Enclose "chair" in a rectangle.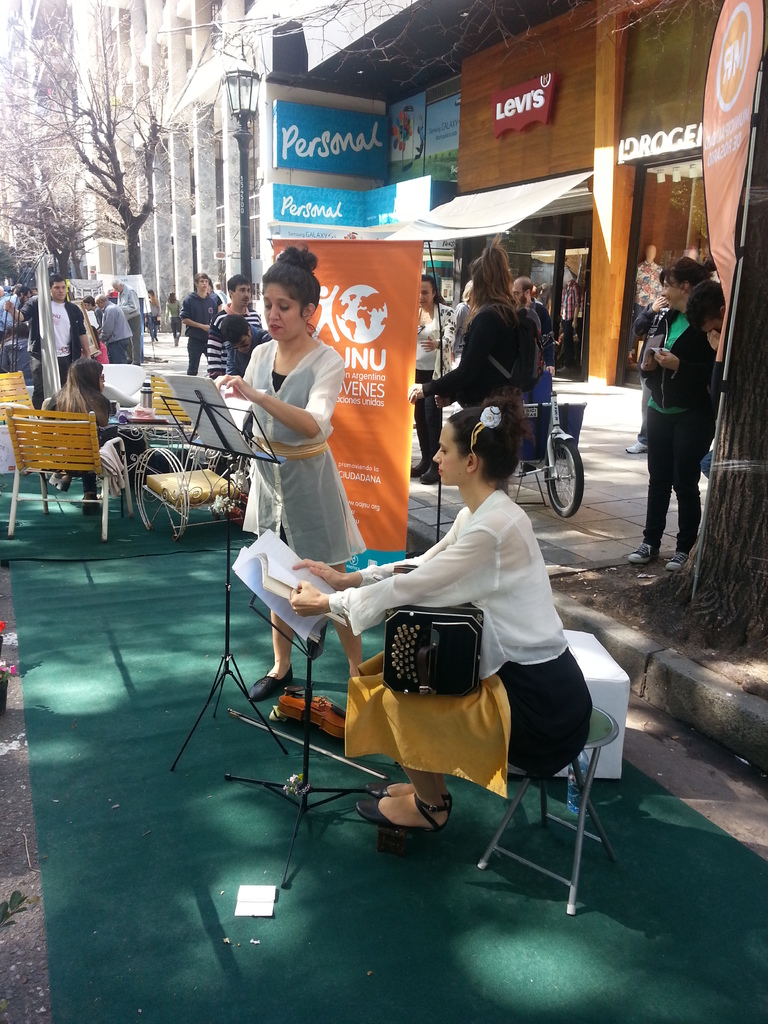
box(0, 372, 40, 440).
